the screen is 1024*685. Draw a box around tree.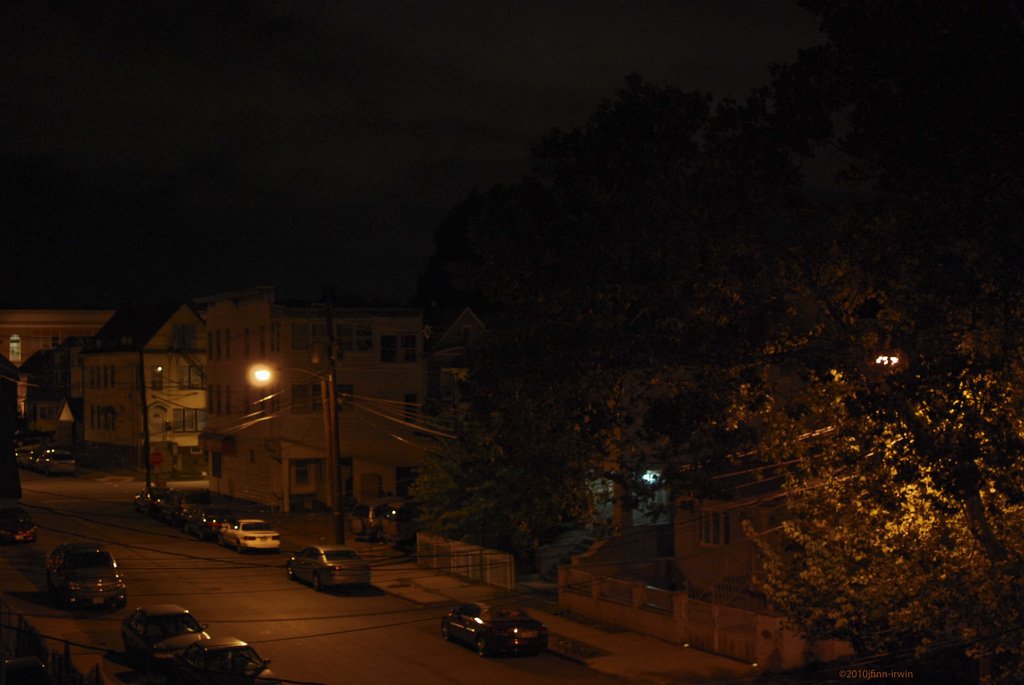
BBox(583, 293, 1023, 626).
